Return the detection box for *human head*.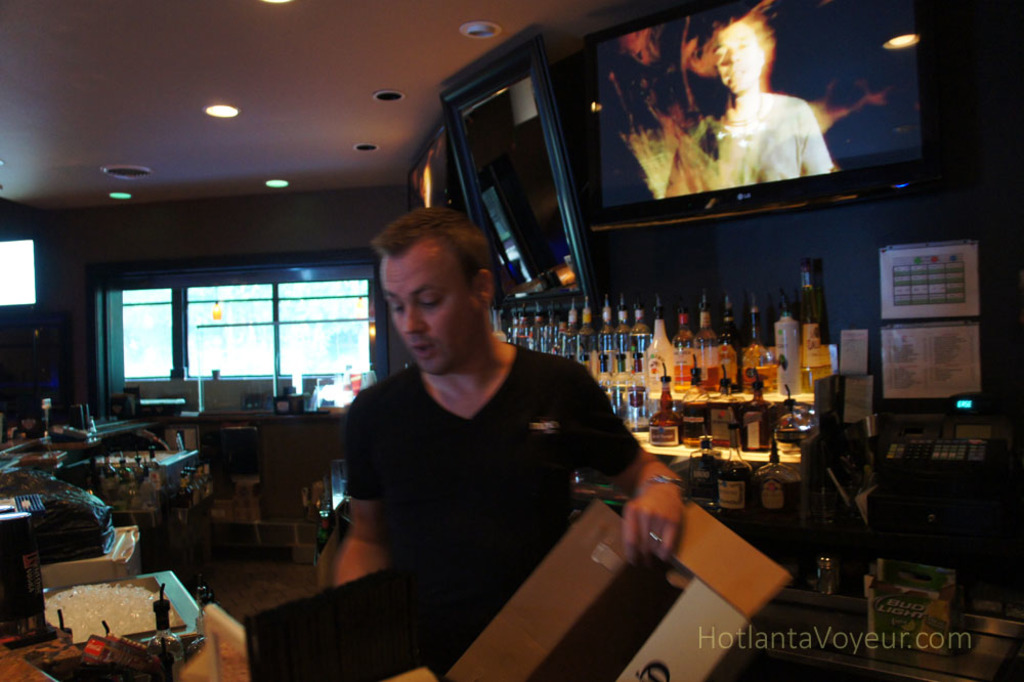
BBox(715, 11, 773, 92).
